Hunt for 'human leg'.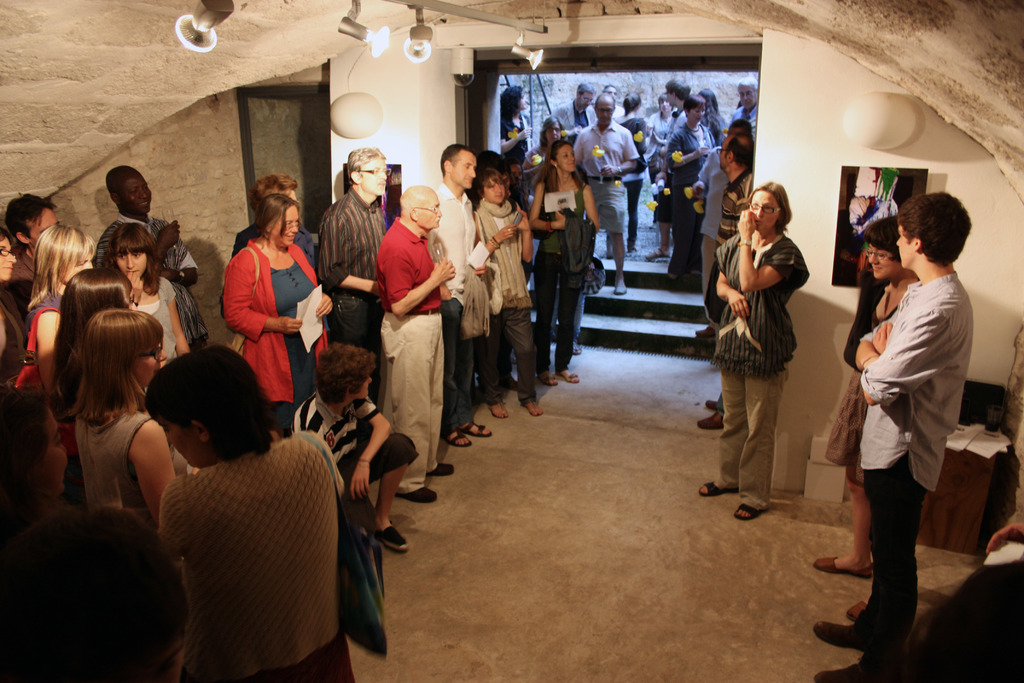
Hunted down at 506:306:541:413.
